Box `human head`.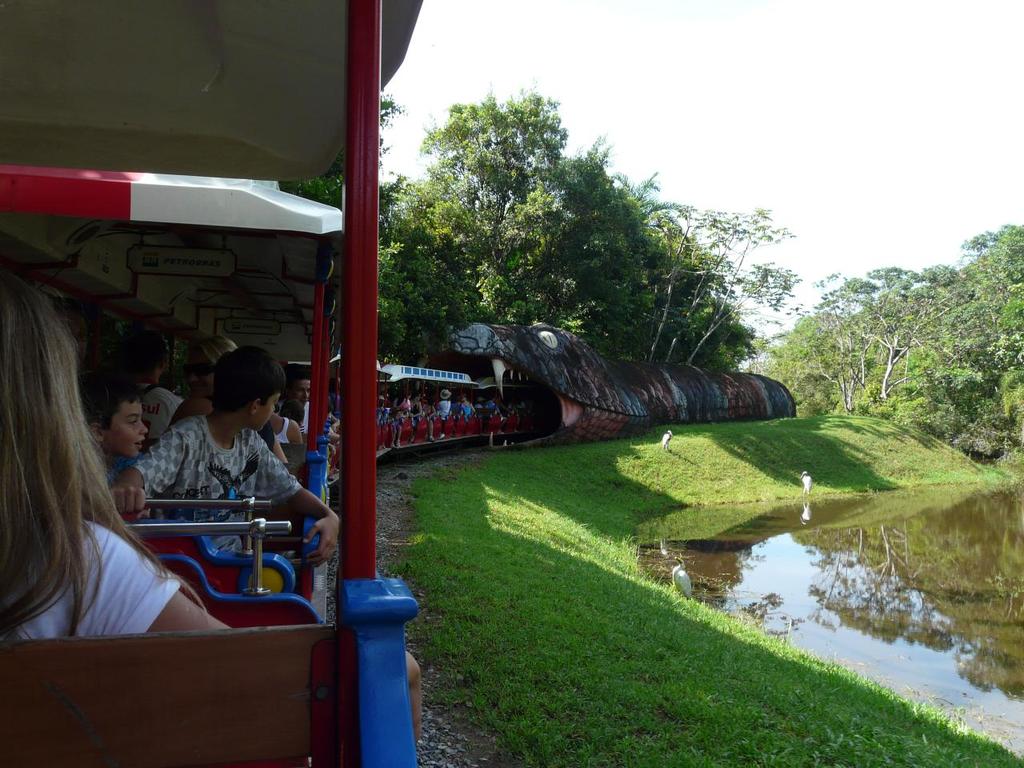
146:388:193:440.
